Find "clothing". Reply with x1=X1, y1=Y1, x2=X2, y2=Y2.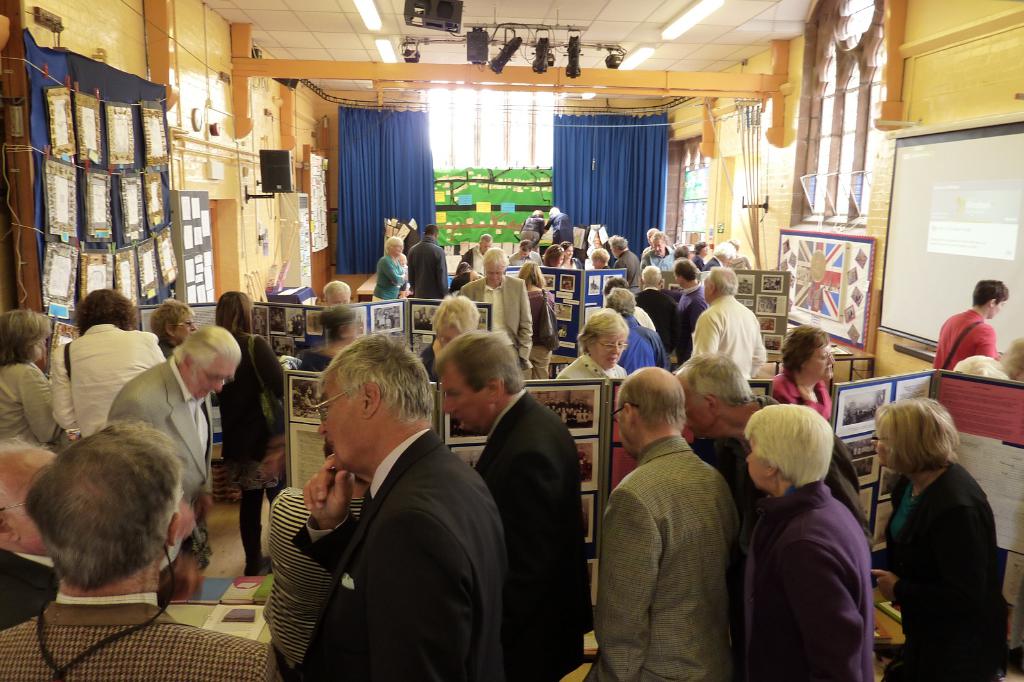
x1=559, y1=255, x2=584, y2=271.
